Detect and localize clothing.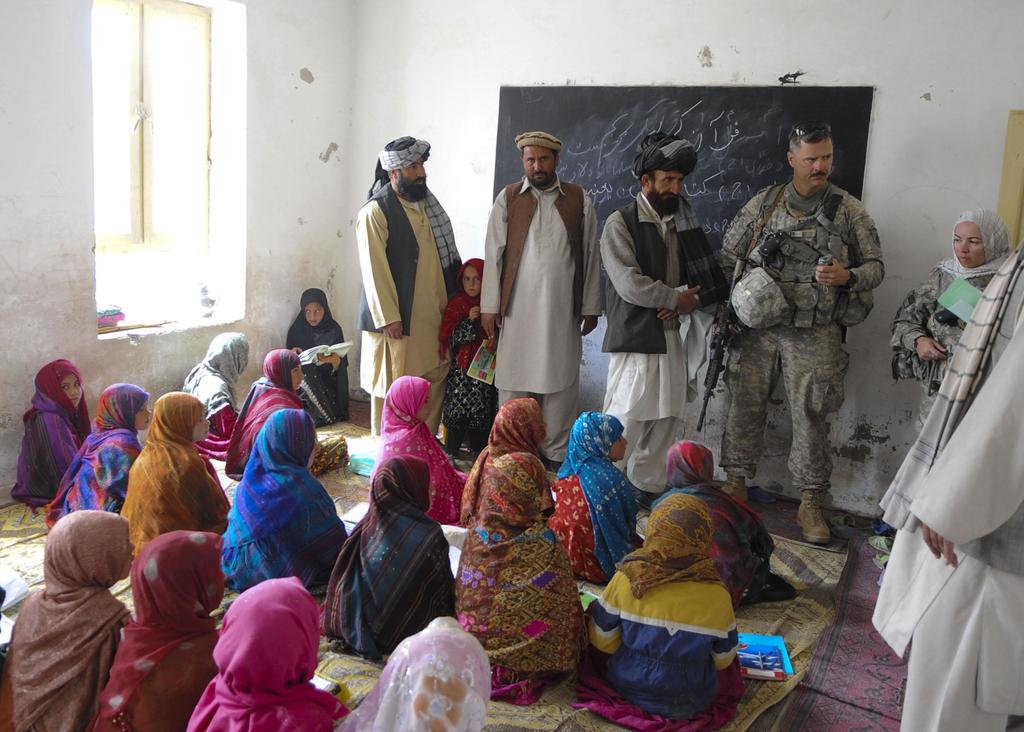
Localized at x1=440, y1=252, x2=501, y2=450.
